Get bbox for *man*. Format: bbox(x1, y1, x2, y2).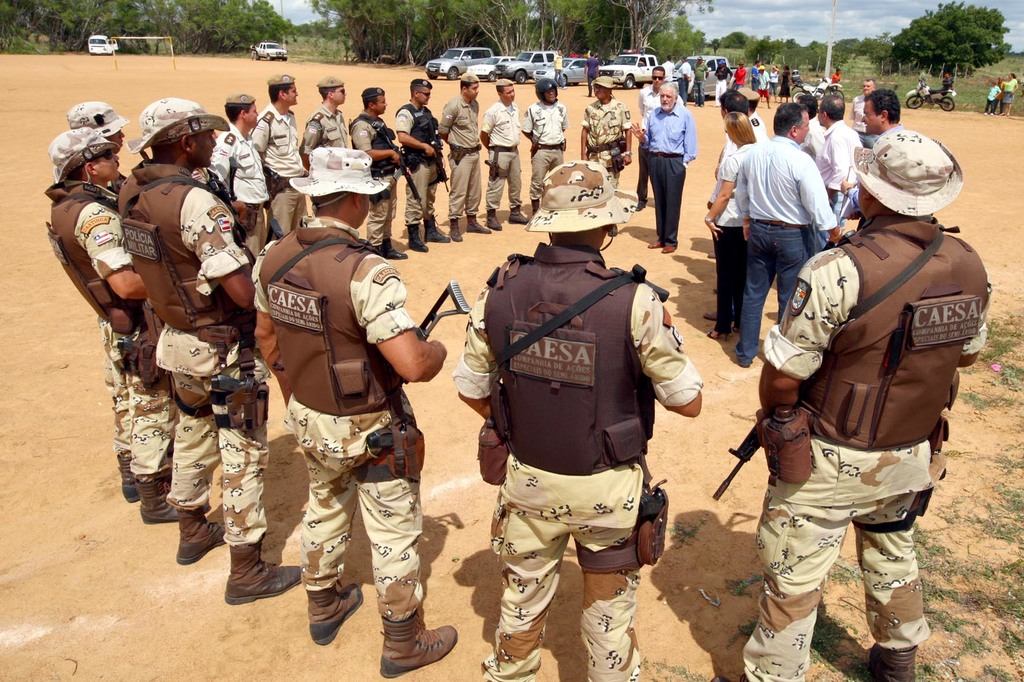
bbox(634, 67, 682, 210).
